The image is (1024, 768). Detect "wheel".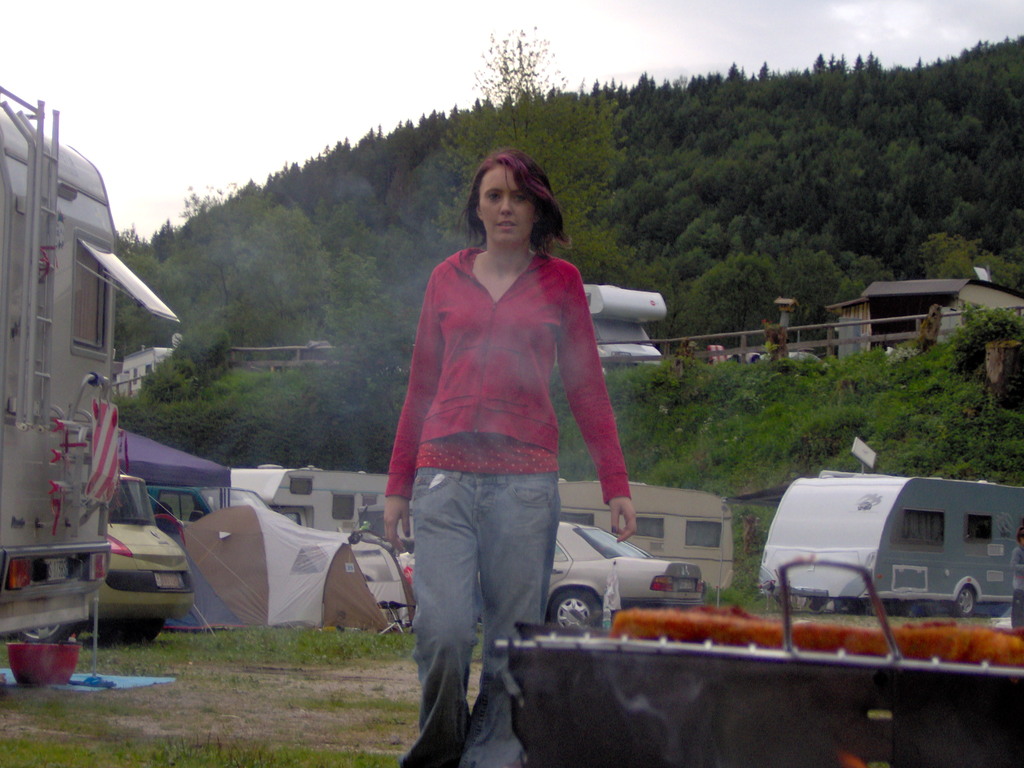
Detection: pyautogui.locateOnScreen(102, 616, 166, 644).
